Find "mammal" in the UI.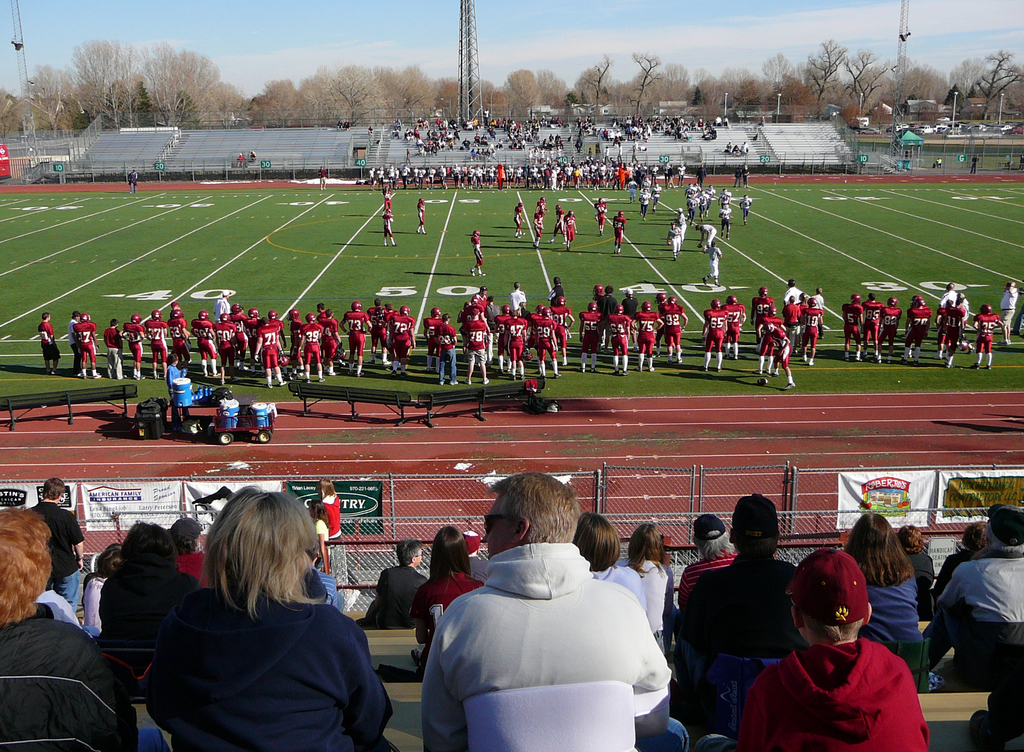
UI element at <box>237,153,245,169</box>.
